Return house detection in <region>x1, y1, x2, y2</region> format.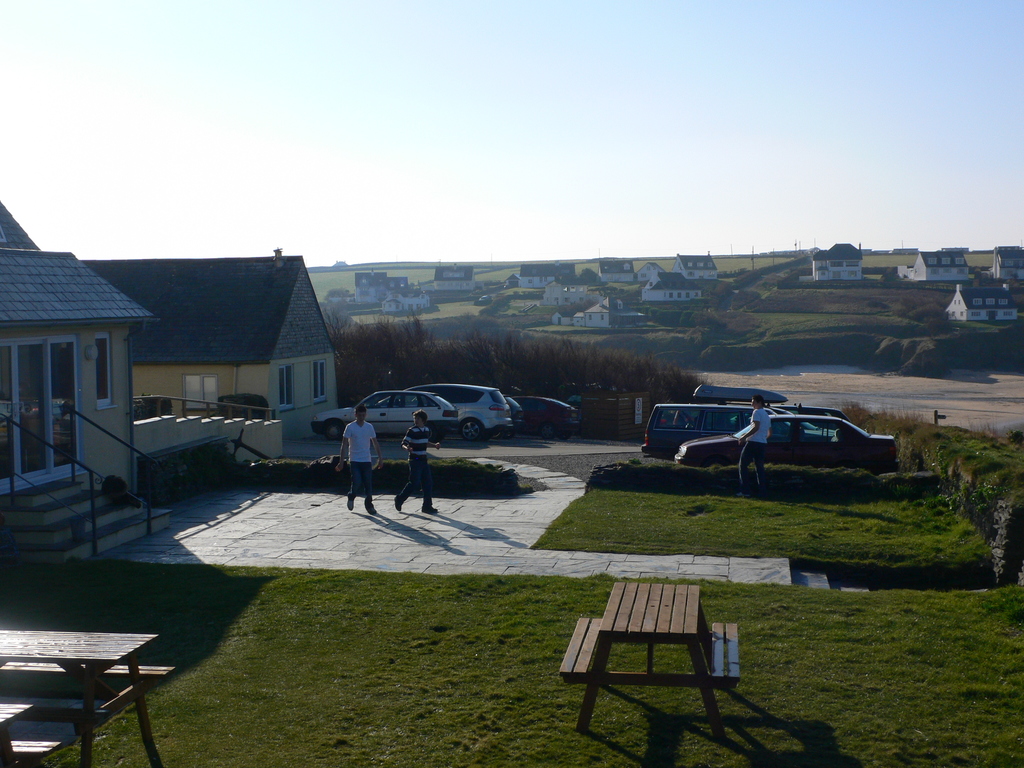
<region>129, 237, 358, 452</region>.
